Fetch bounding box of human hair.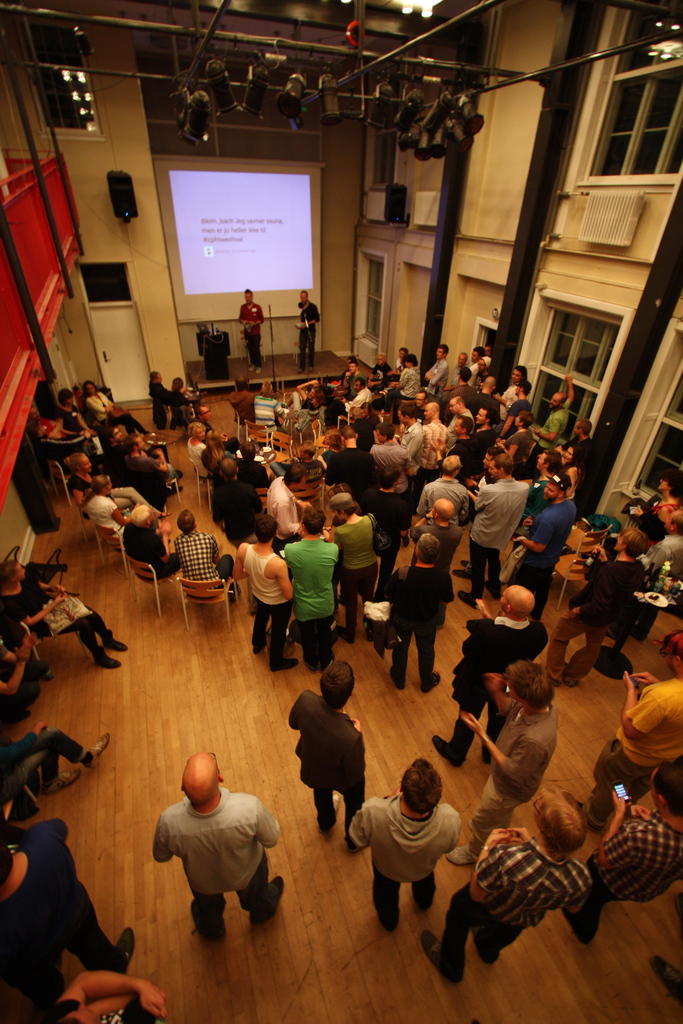
Bbox: l=570, t=443, r=584, b=476.
